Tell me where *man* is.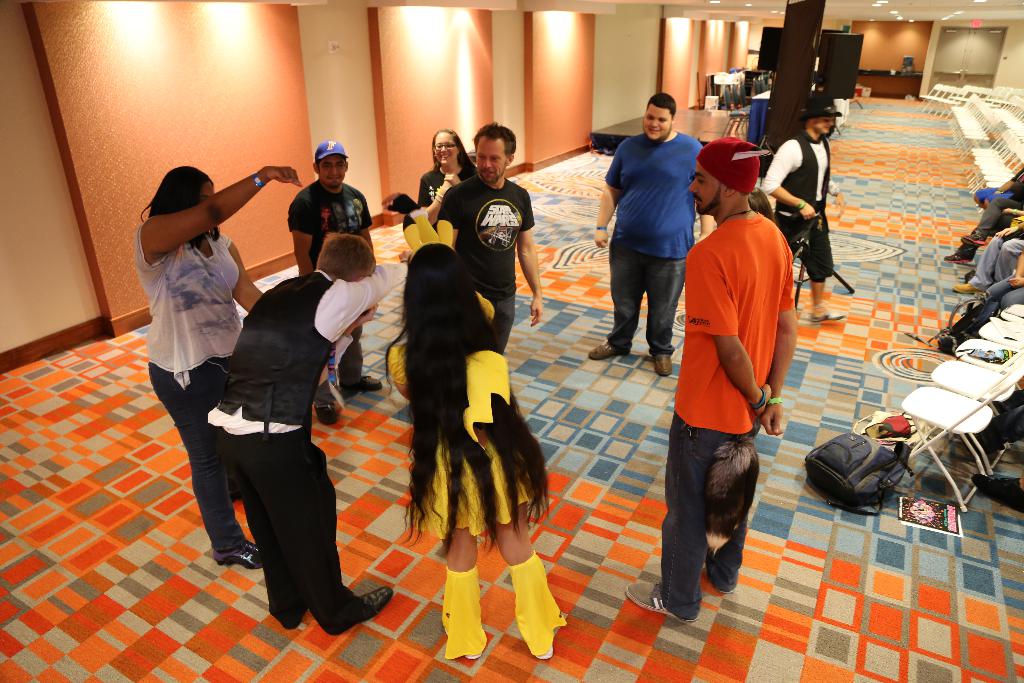
*man* is at x1=204 y1=231 x2=410 y2=635.
